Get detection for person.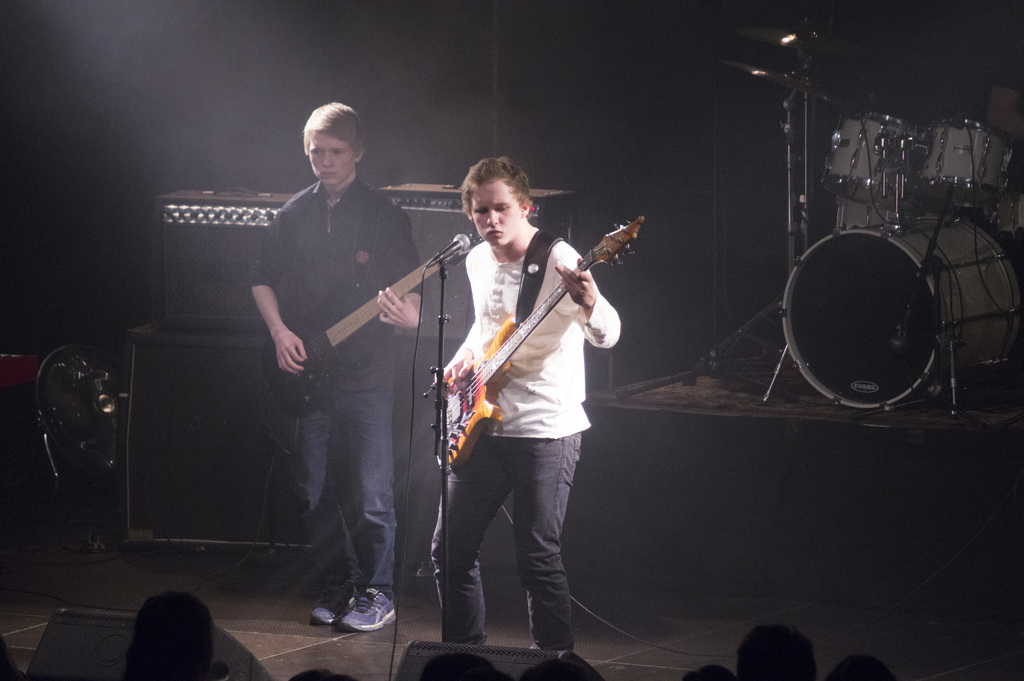
Detection: region(252, 103, 425, 632).
